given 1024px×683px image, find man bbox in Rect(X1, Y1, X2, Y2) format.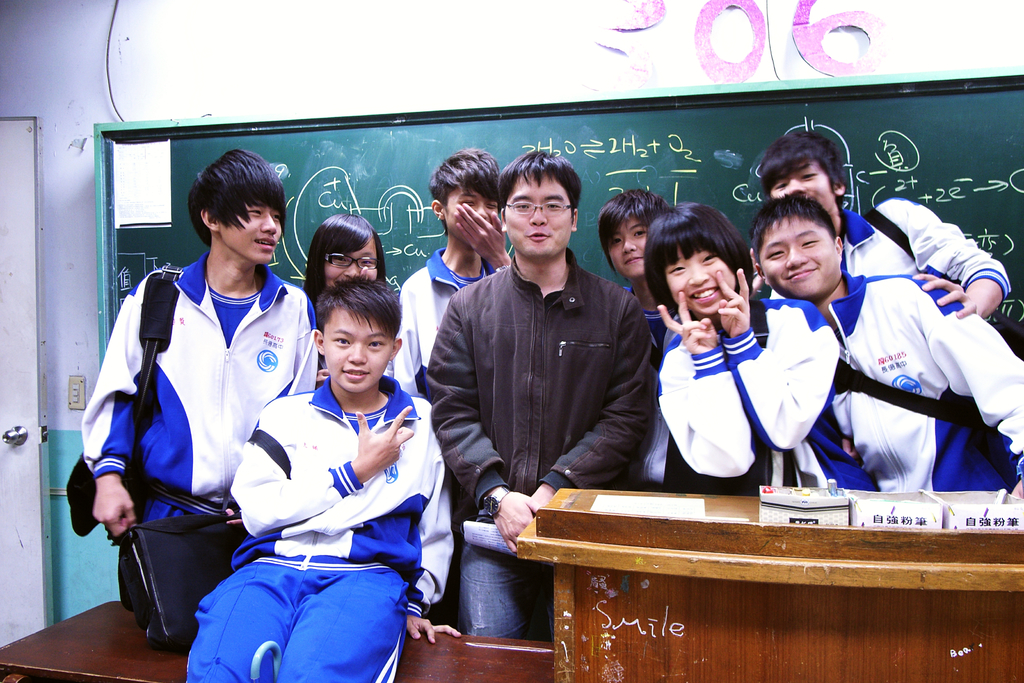
Rect(754, 127, 1007, 332).
